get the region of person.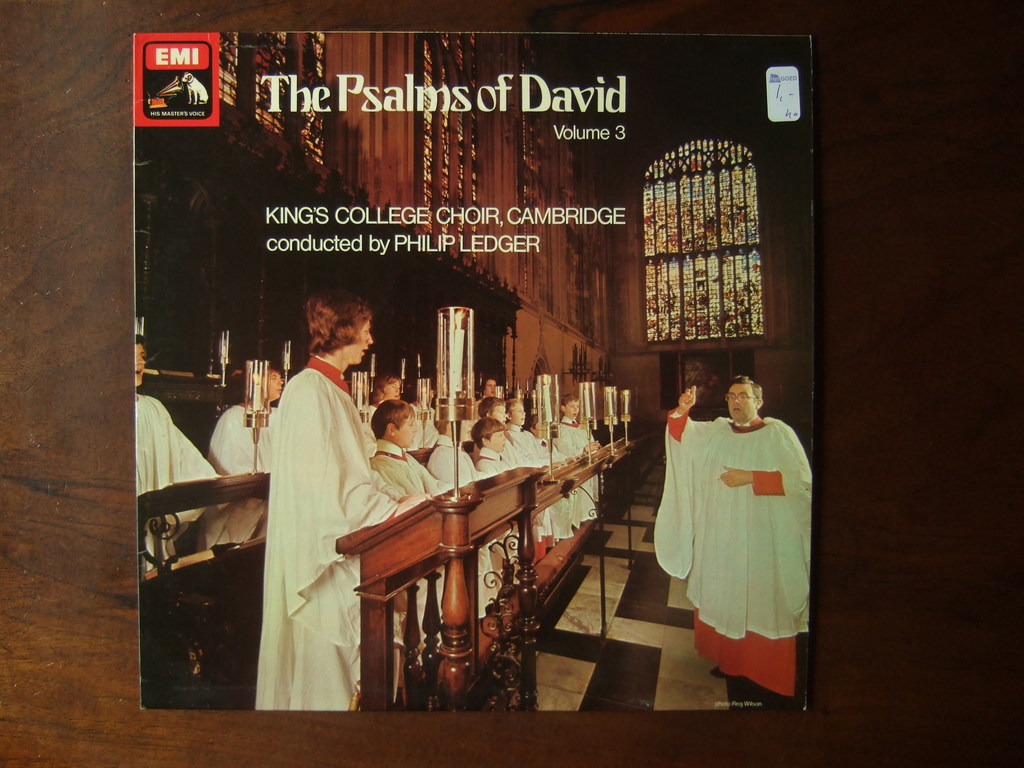
[642, 352, 808, 694].
